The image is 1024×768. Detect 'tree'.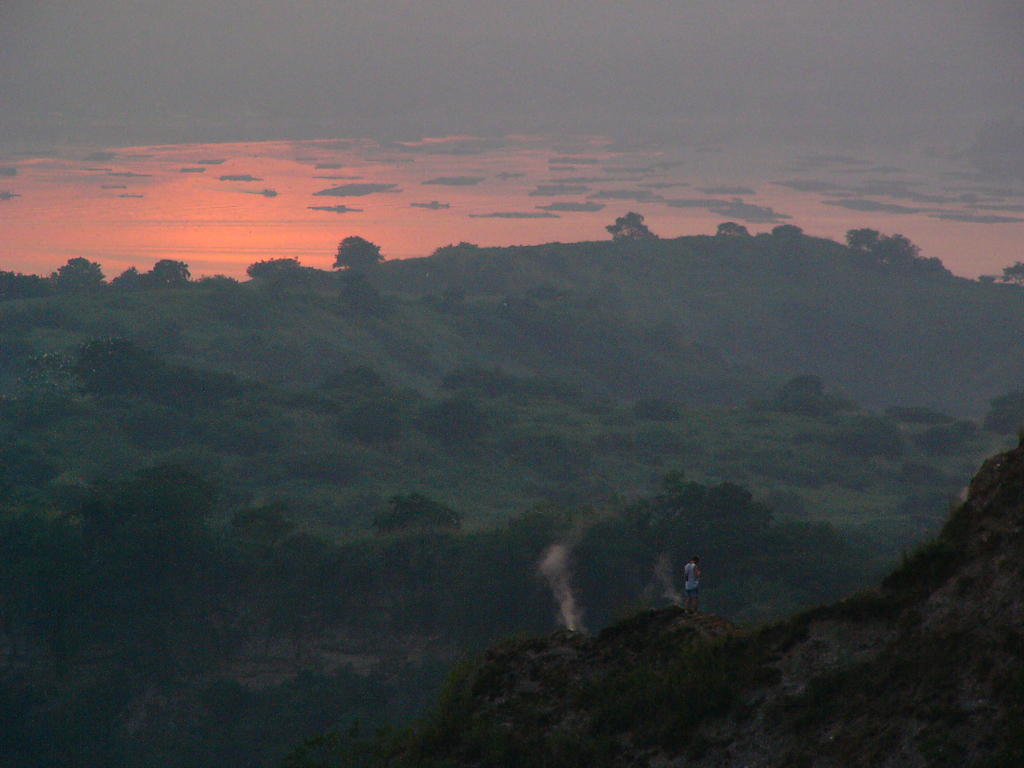
Detection: 771 222 802 238.
